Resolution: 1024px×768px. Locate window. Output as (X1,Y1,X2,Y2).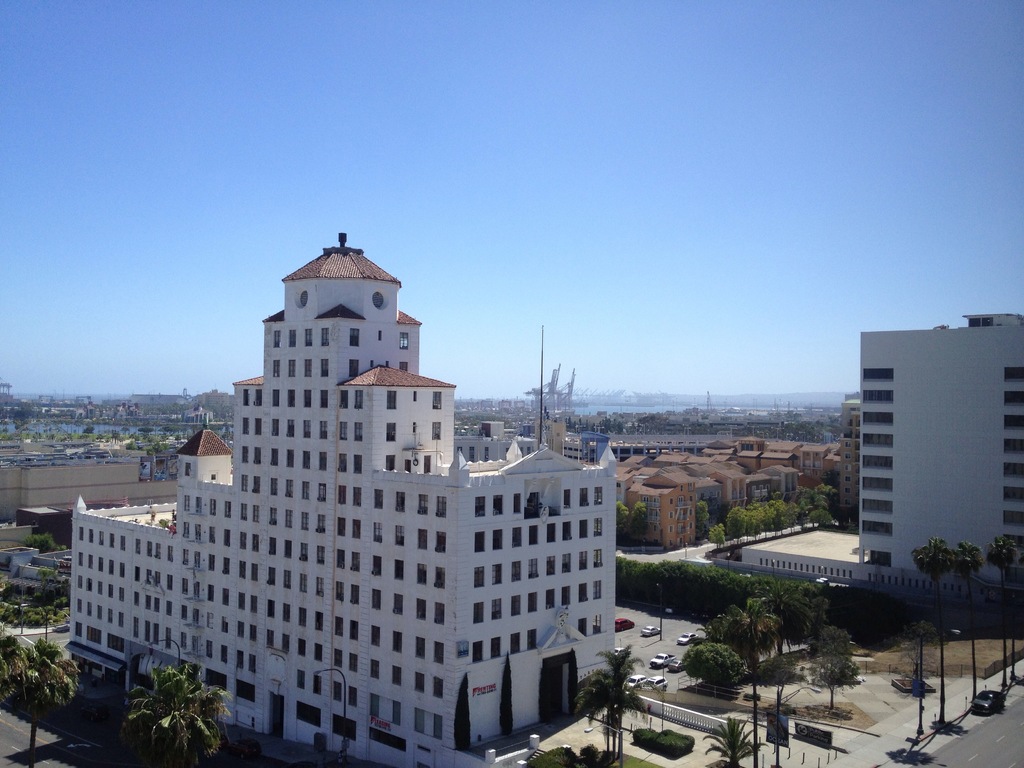
(655,680,664,685).
